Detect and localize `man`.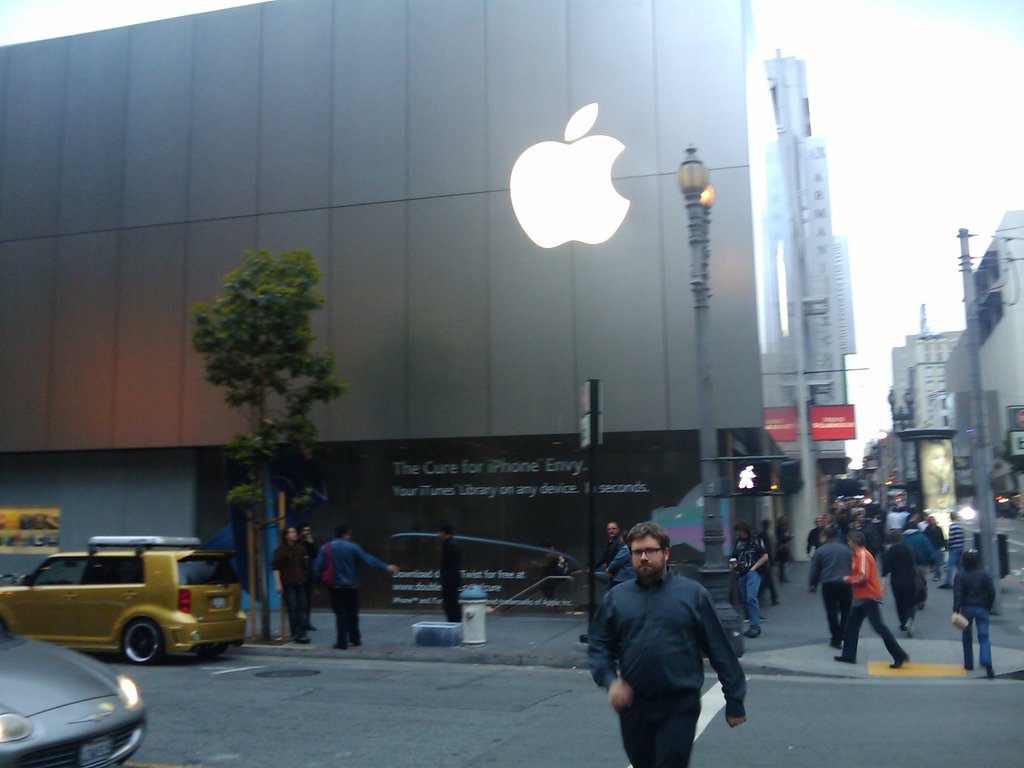
Localized at <region>268, 527, 310, 642</region>.
